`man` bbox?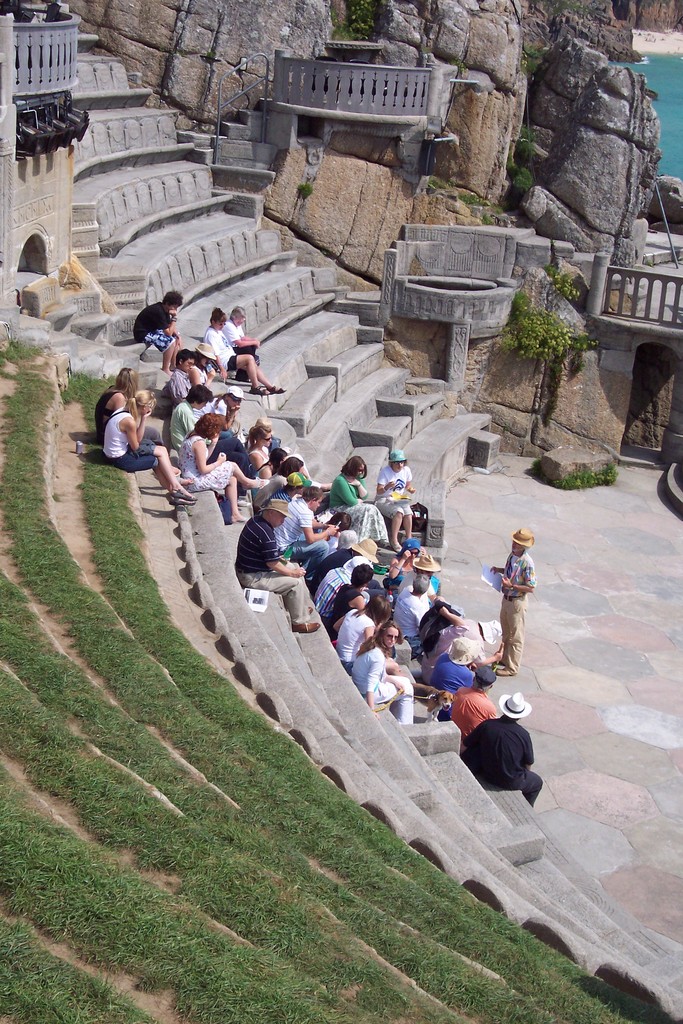
(135,289,190,373)
